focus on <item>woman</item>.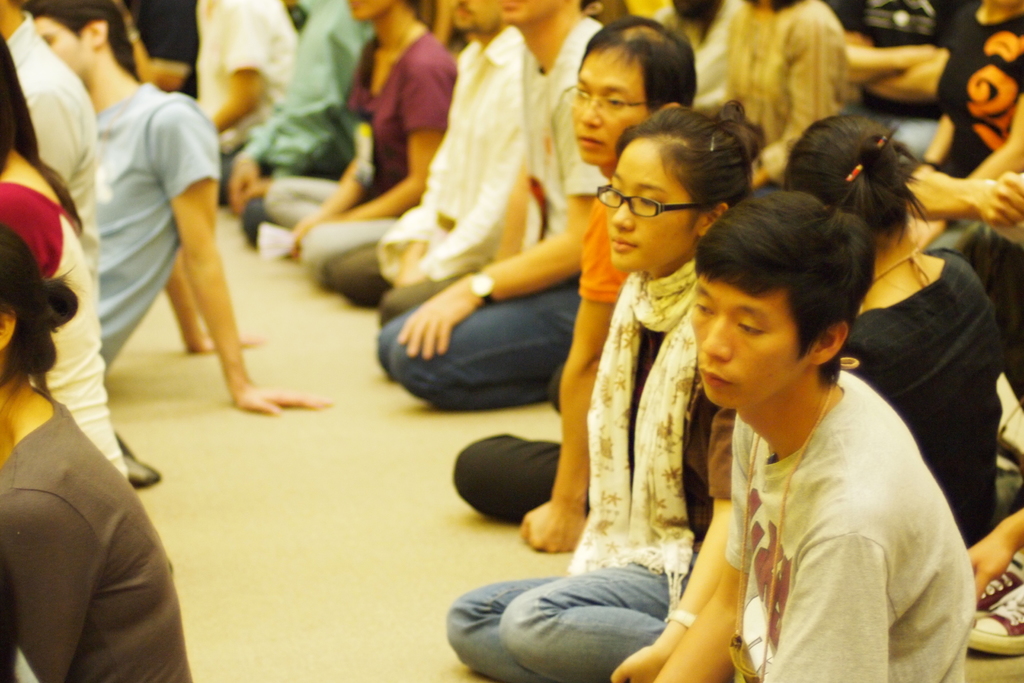
Focused at select_region(0, 35, 134, 487).
